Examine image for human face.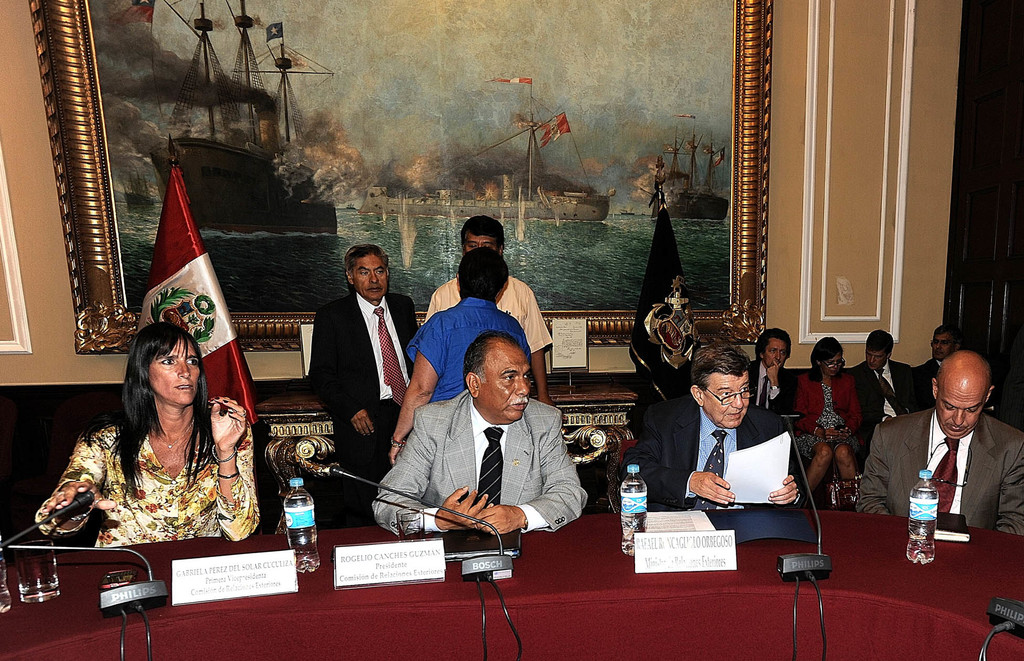
Examination result: (x1=869, y1=345, x2=881, y2=367).
